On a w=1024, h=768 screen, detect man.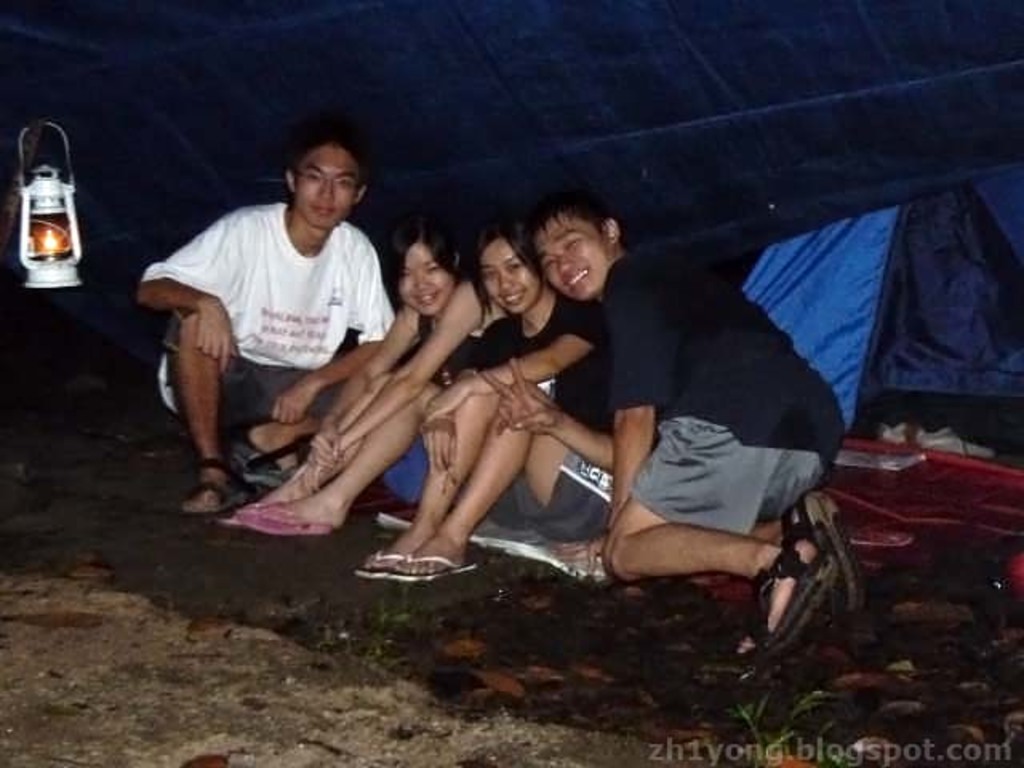
<box>478,186,866,677</box>.
